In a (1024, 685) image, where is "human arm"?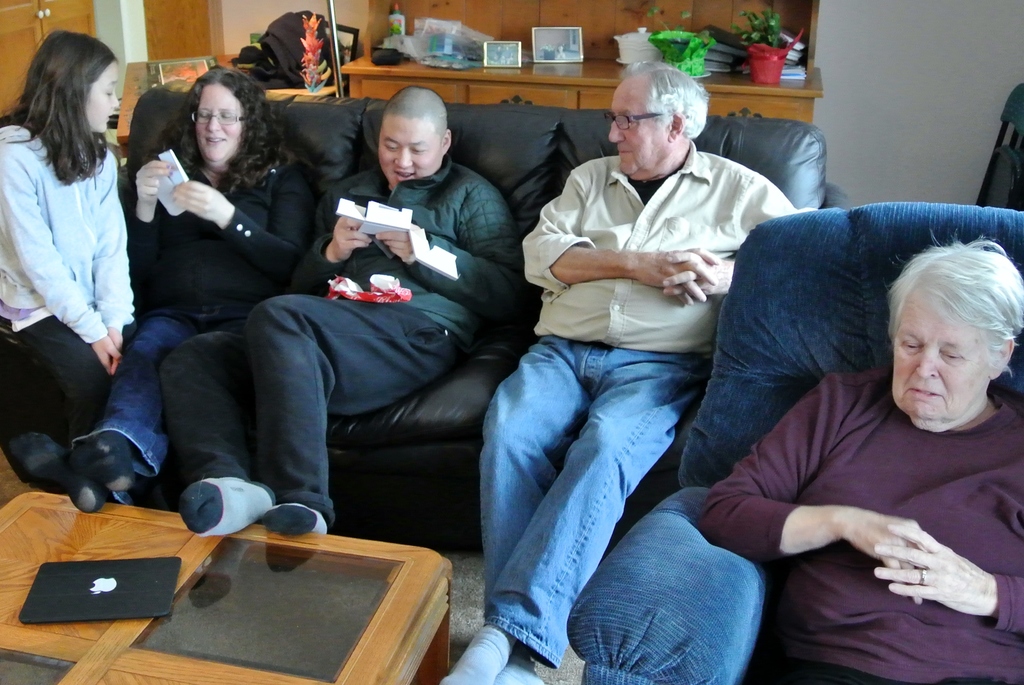
locate(169, 158, 317, 287).
